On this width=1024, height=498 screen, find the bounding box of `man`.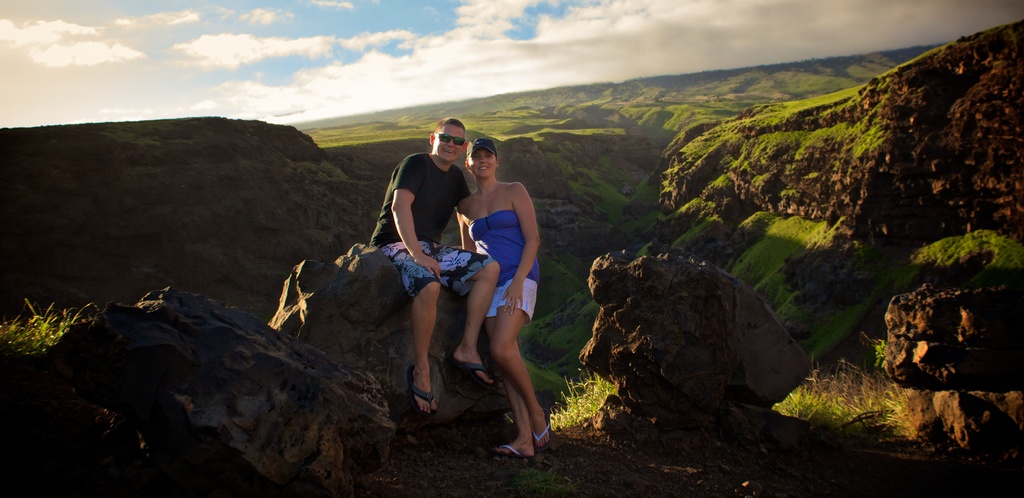
Bounding box: box=[373, 116, 507, 421].
